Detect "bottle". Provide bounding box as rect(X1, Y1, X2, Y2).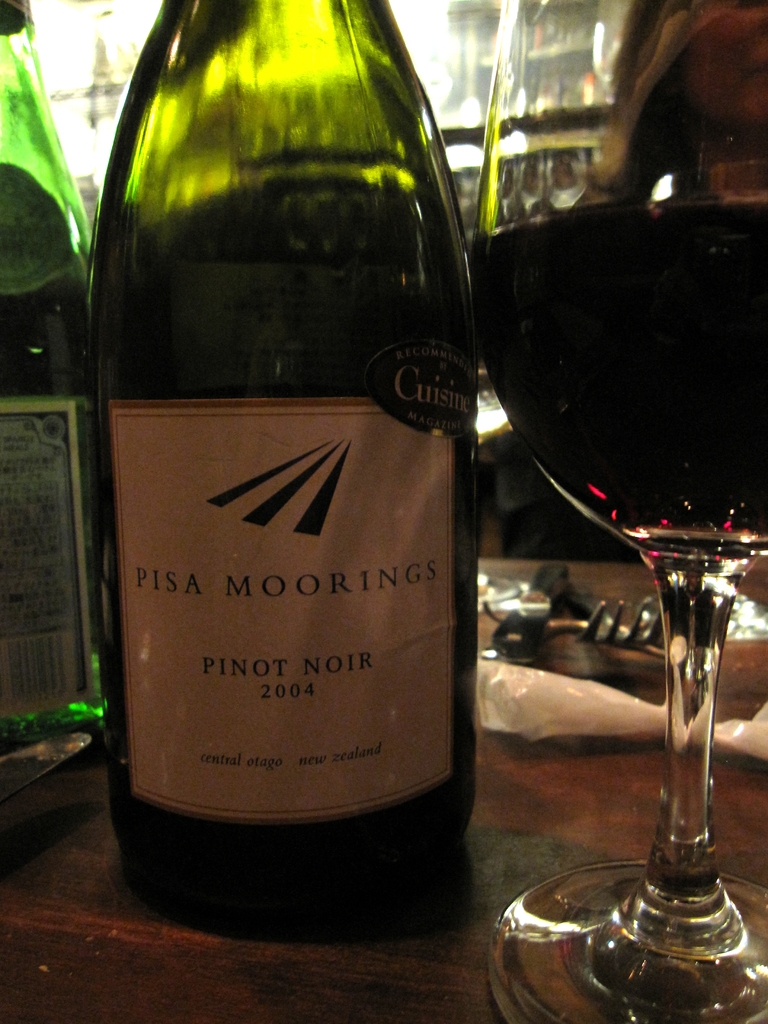
rect(85, 0, 481, 920).
